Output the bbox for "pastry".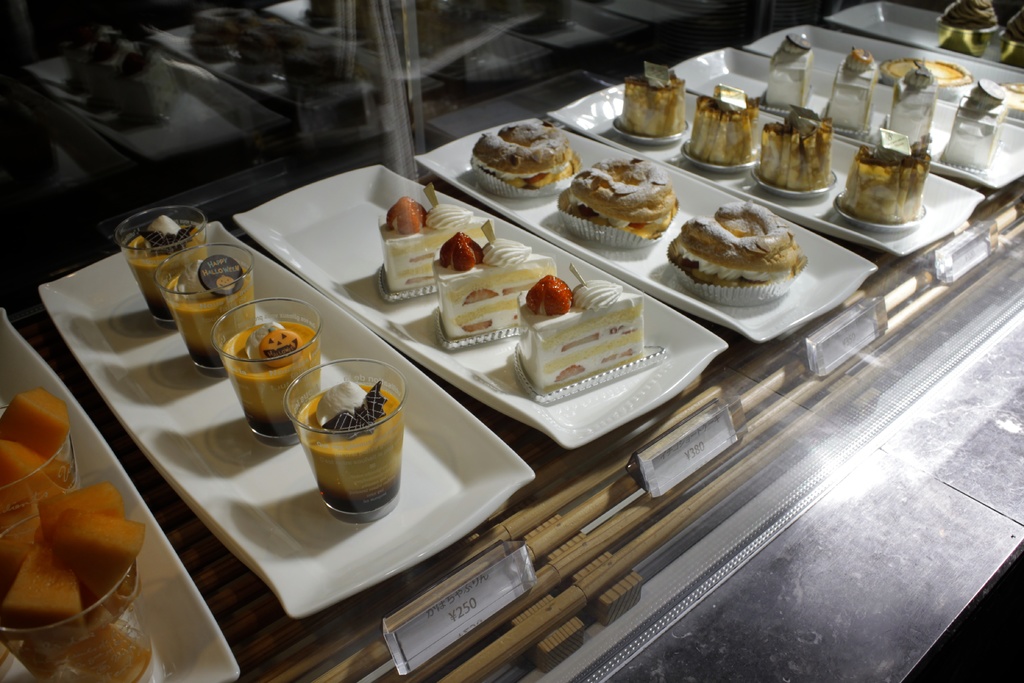
BBox(765, 31, 813, 106).
